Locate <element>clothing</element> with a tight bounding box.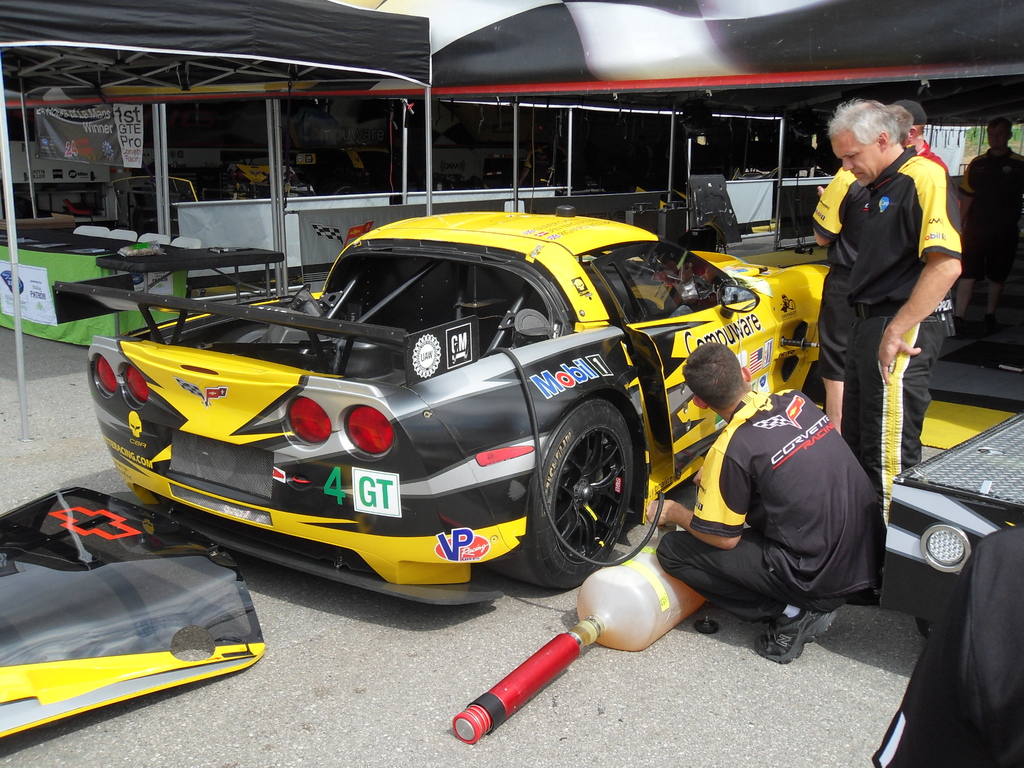
bbox(655, 388, 887, 625).
